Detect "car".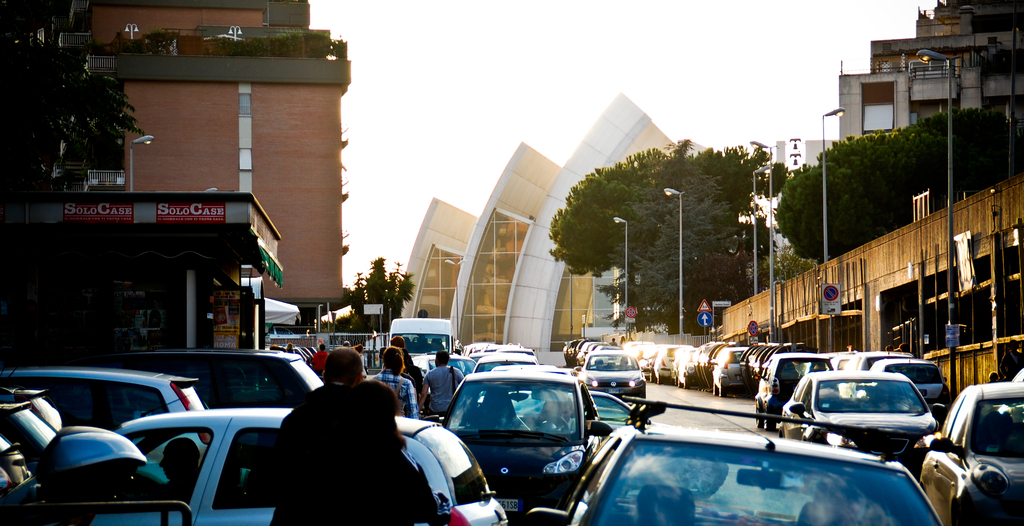
Detected at [712,346,757,400].
